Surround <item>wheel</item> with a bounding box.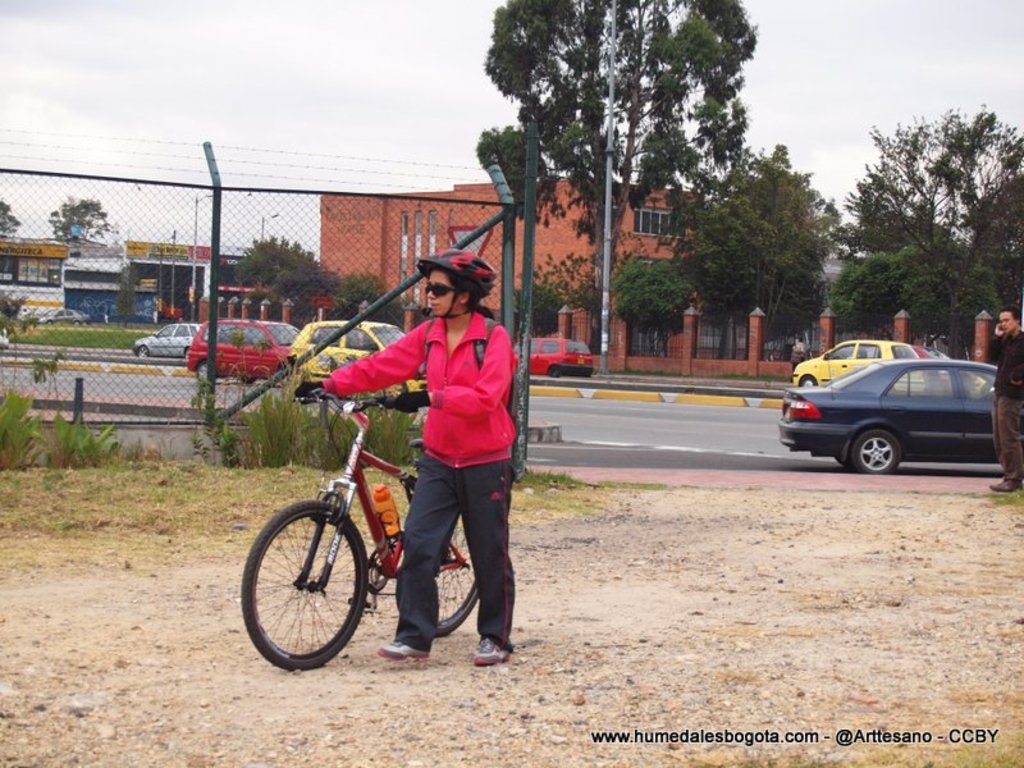
550, 365, 561, 379.
